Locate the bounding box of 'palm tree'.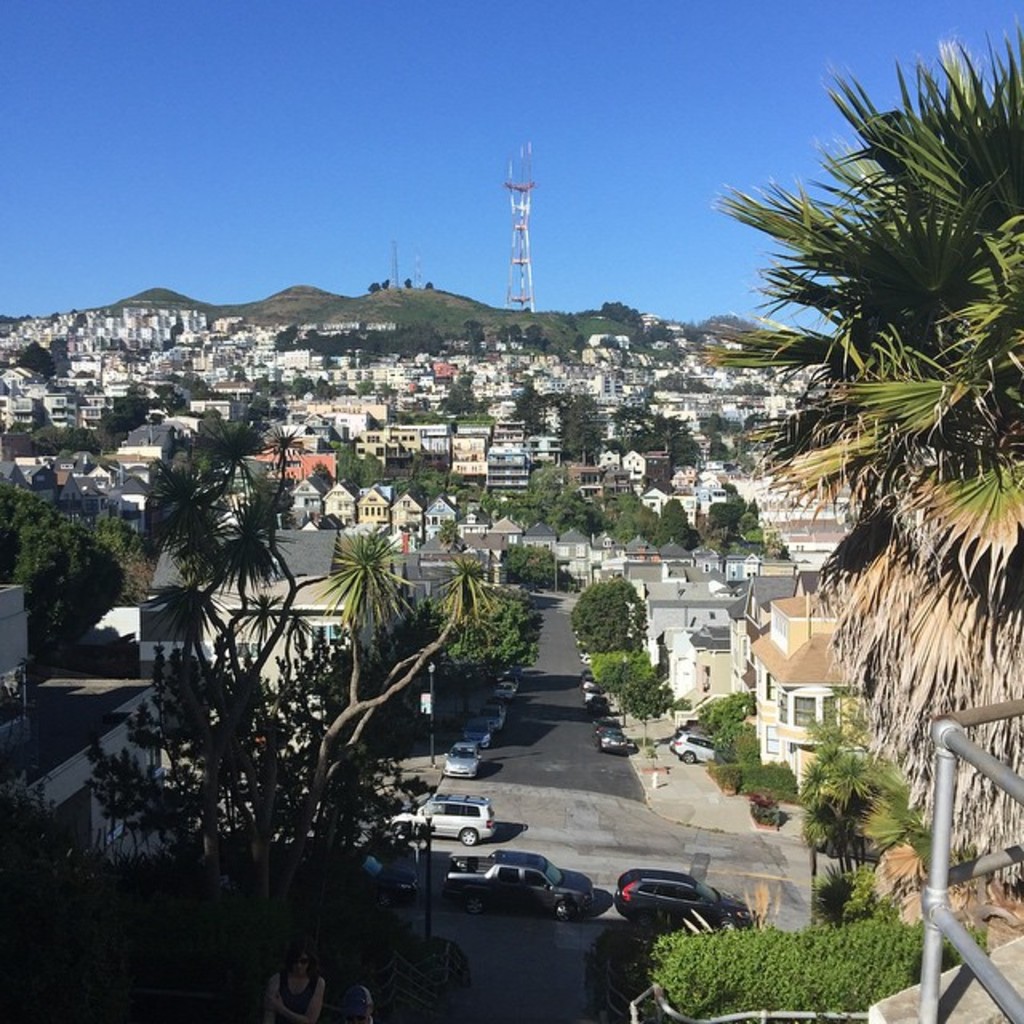
Bounding box: detection(210, 472, 283, 630).
